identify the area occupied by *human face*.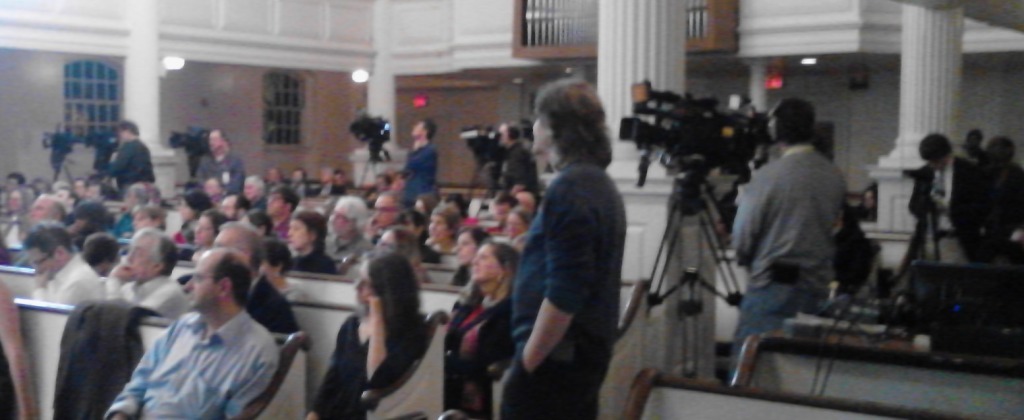
Area: rect(469, 246, 496, 279).
